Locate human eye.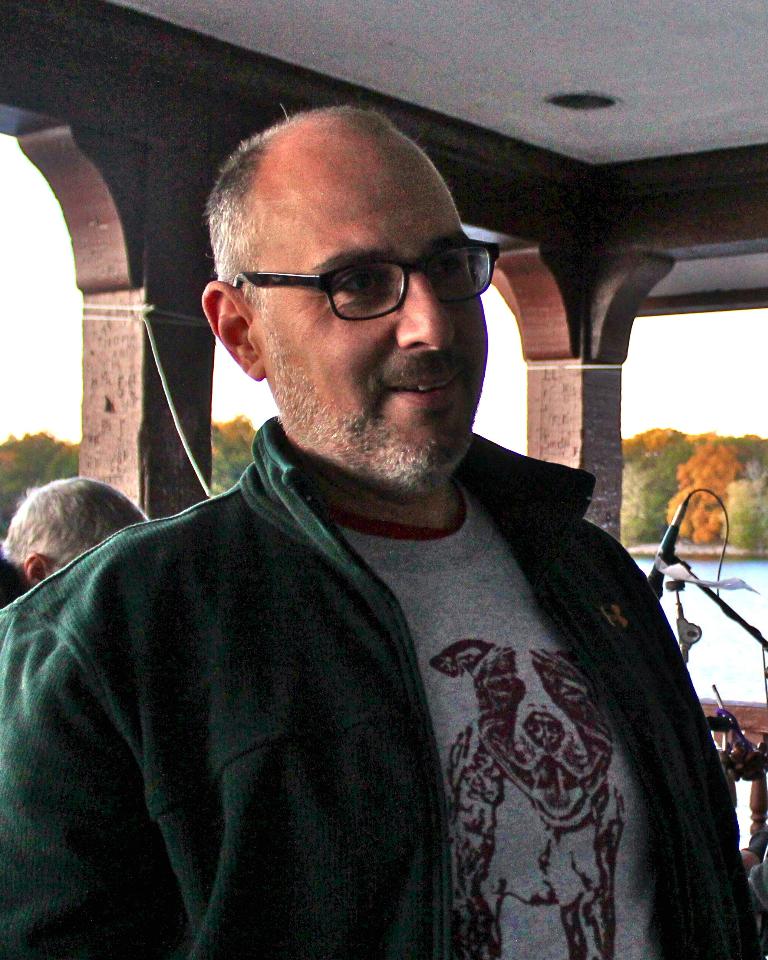
Bounding box: Rect(425, 242, 479, 290).
